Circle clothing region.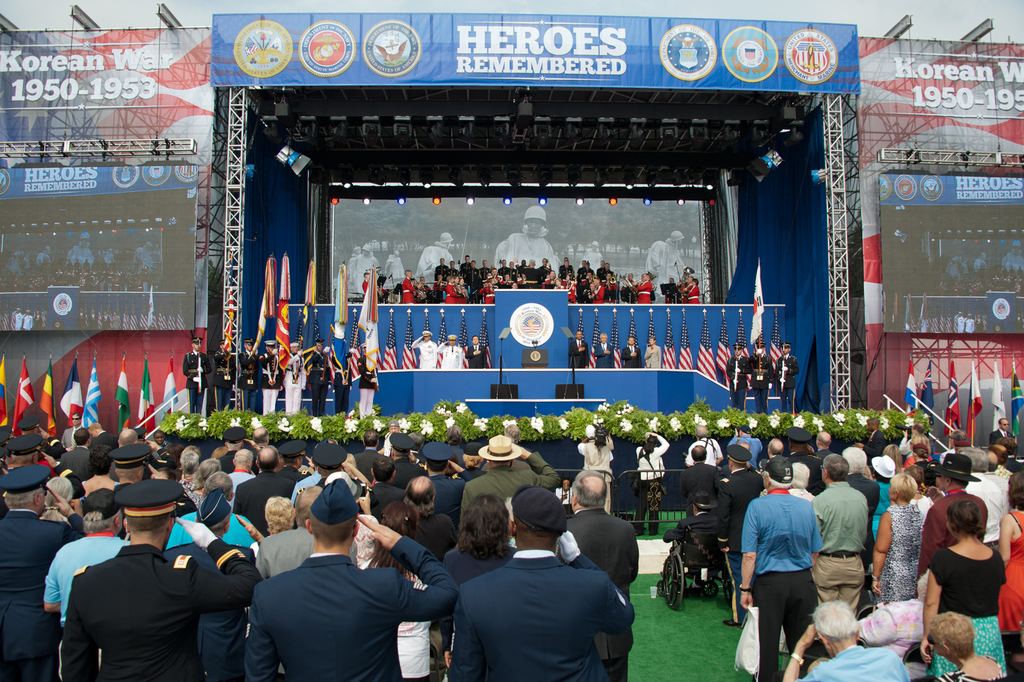
Region: BBox(876, 503, 926, 608).
